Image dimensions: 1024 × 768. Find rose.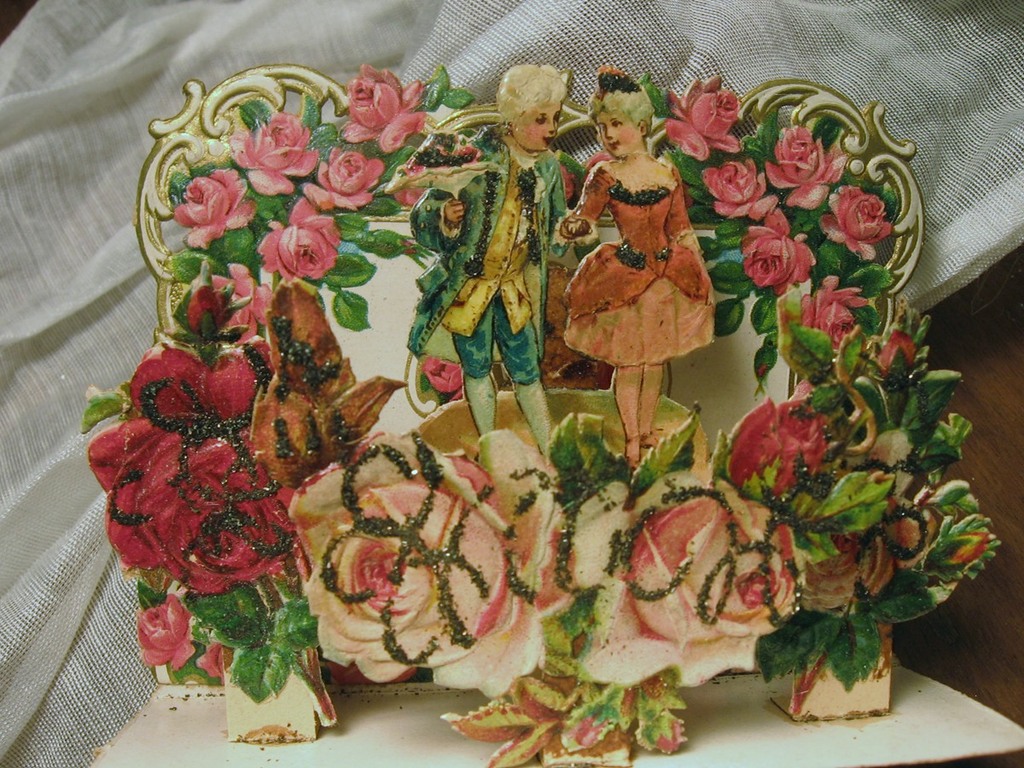
bbox(137, 592, 194, 671).
